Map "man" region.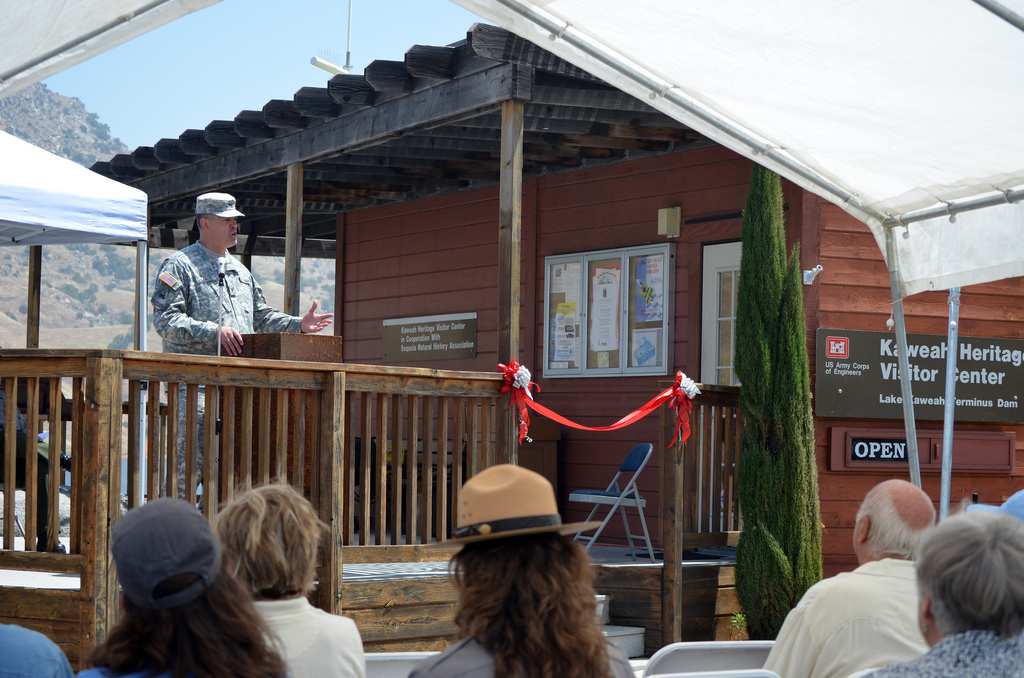
Mapped to crop(229, 484, 368, 677).
